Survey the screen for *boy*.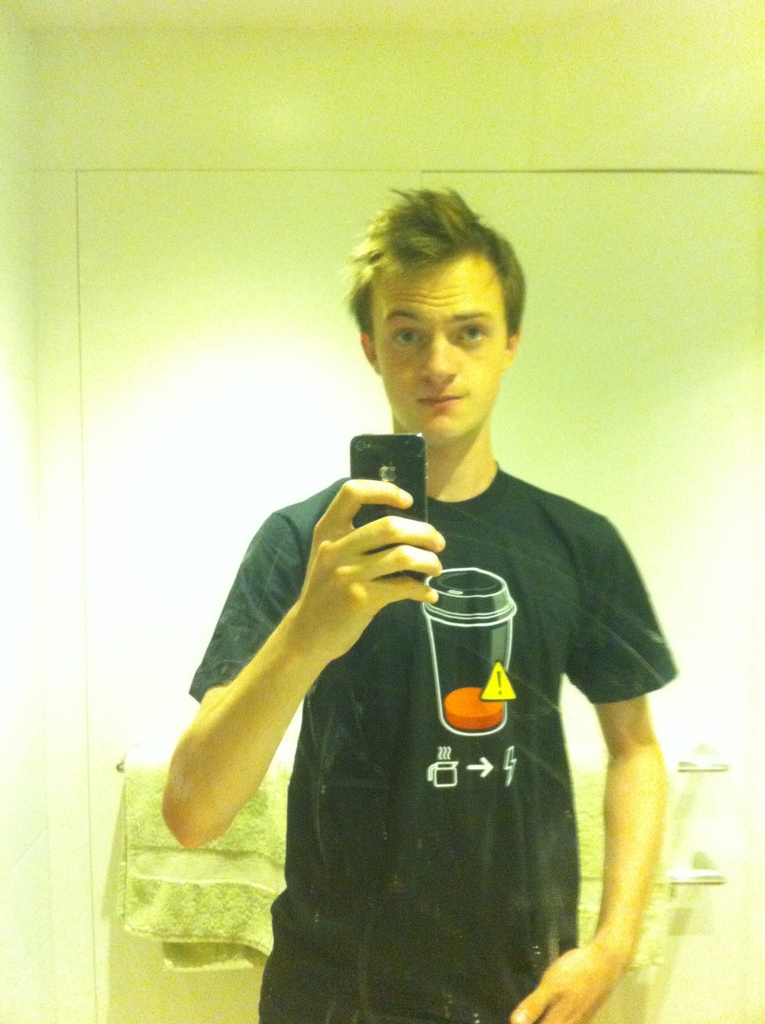
Survey found: x1=213, y1=160, x2=672, y2=986.
